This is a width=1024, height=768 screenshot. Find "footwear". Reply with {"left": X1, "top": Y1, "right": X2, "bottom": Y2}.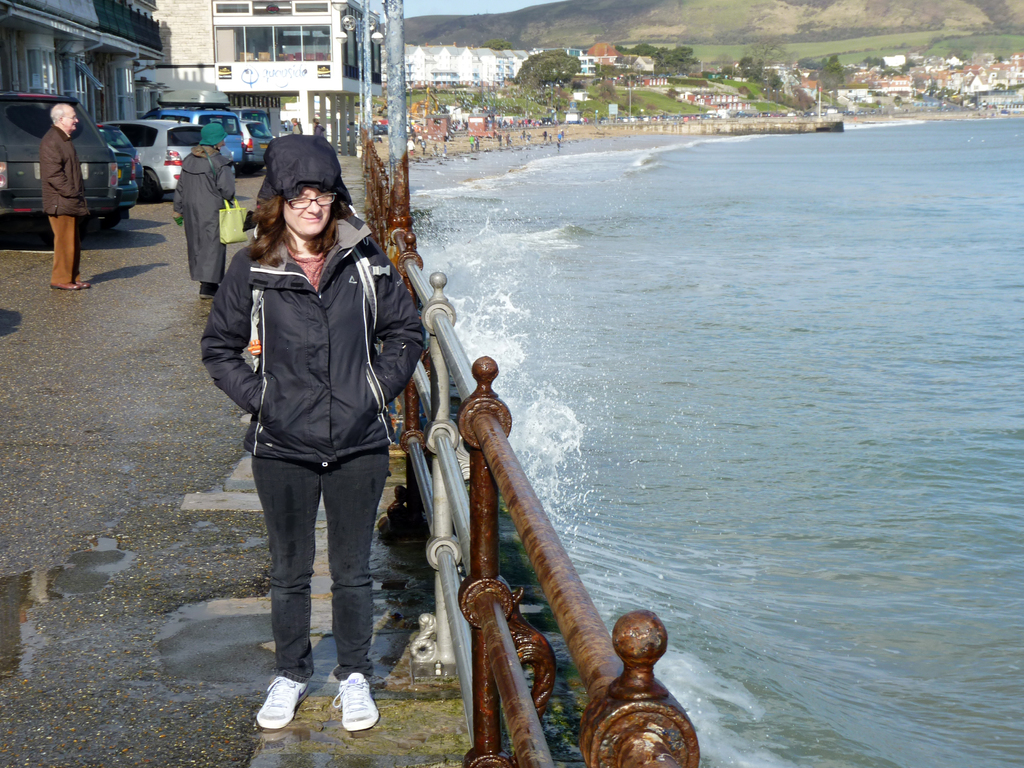
{"left": 197, "top": 284, "right": 217, "bottom": 300}.
